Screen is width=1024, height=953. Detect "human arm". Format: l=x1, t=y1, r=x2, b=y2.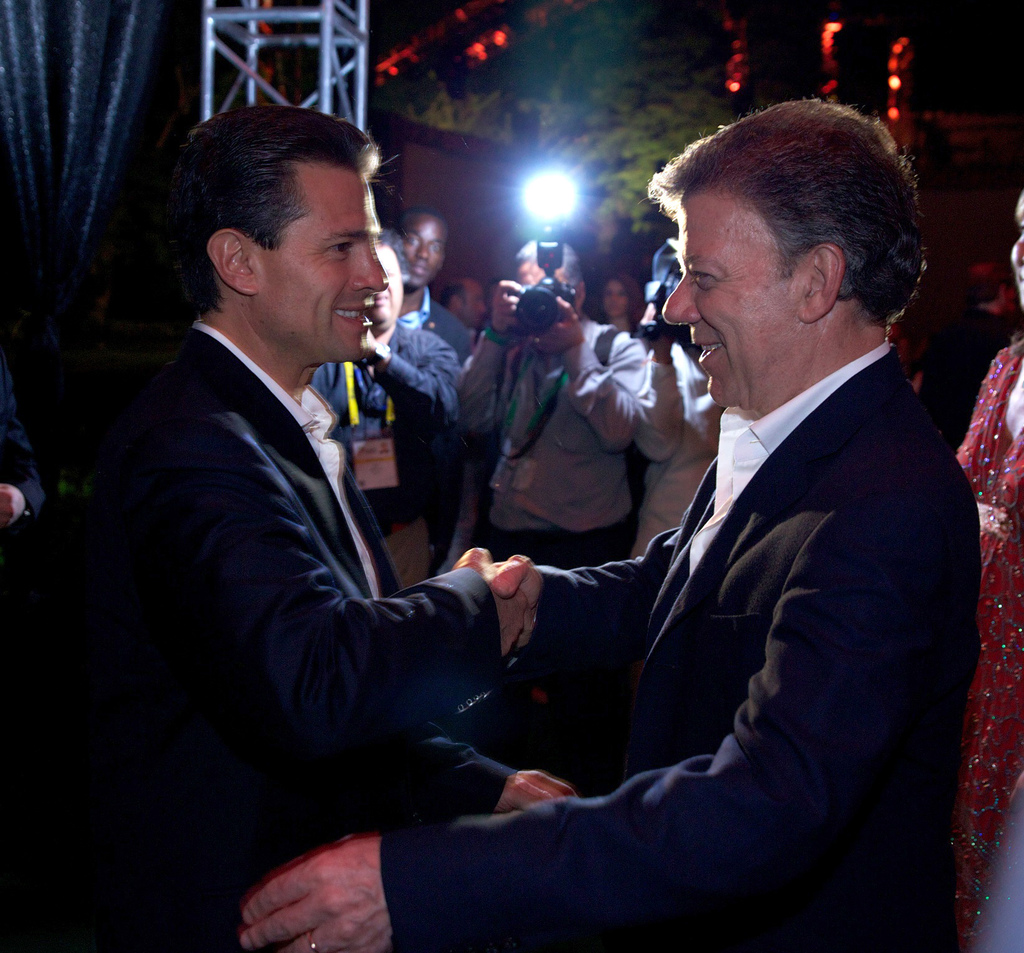
l=547, t=280, r=675, b=456.
